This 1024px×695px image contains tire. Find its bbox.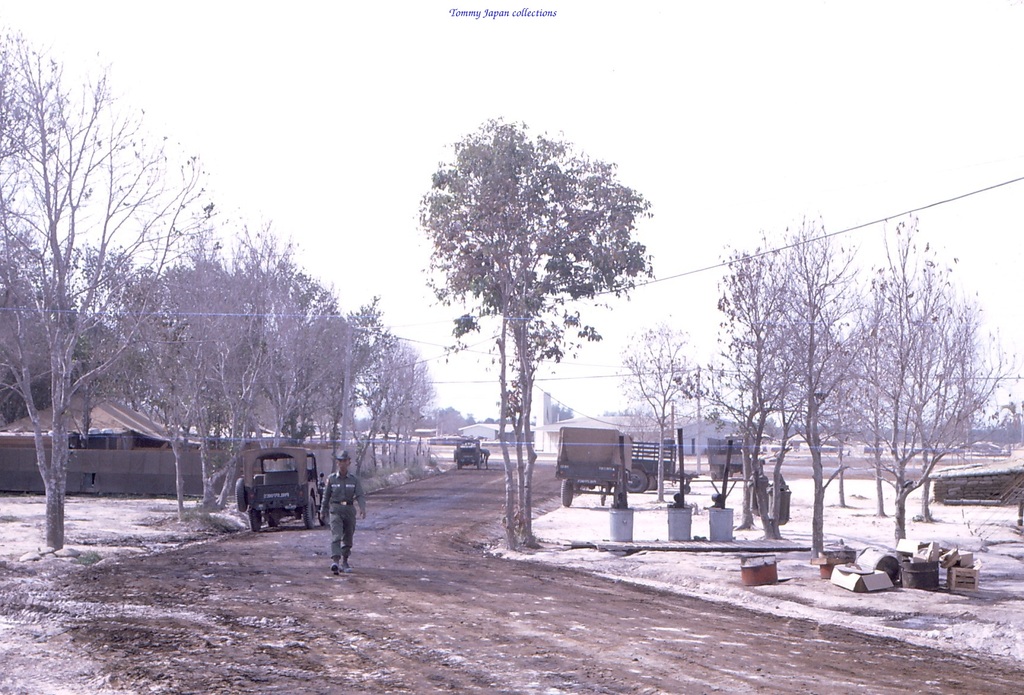
(232, 473, 246, 511).
